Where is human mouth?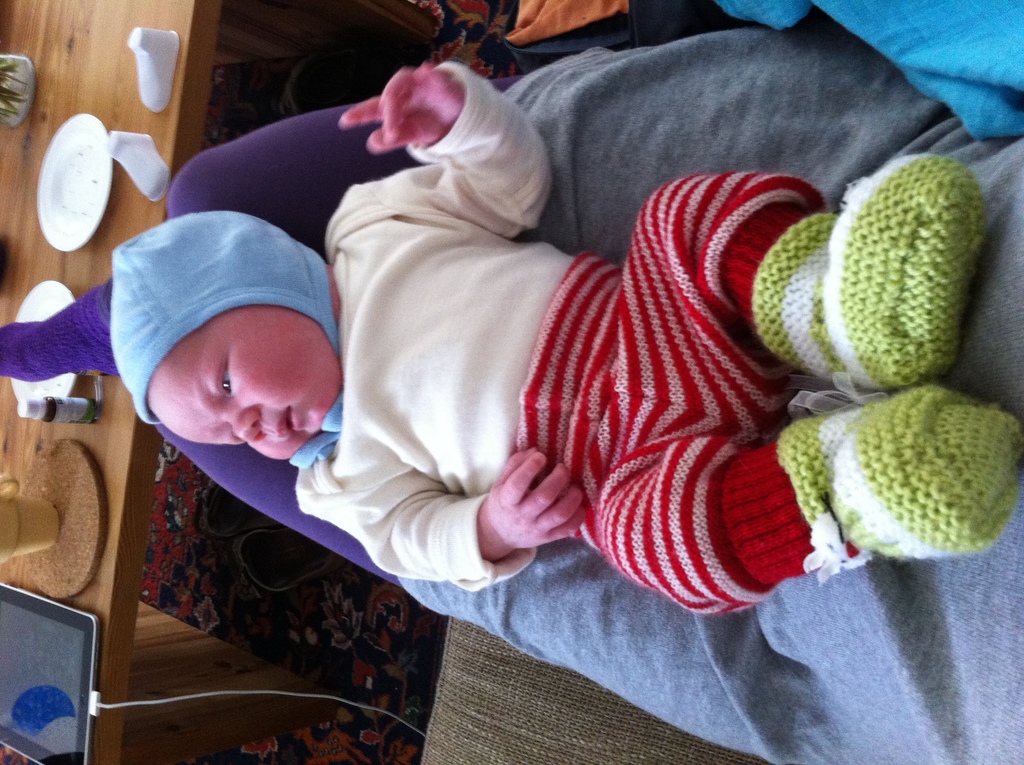
rect(270, 400, 305, 441).
